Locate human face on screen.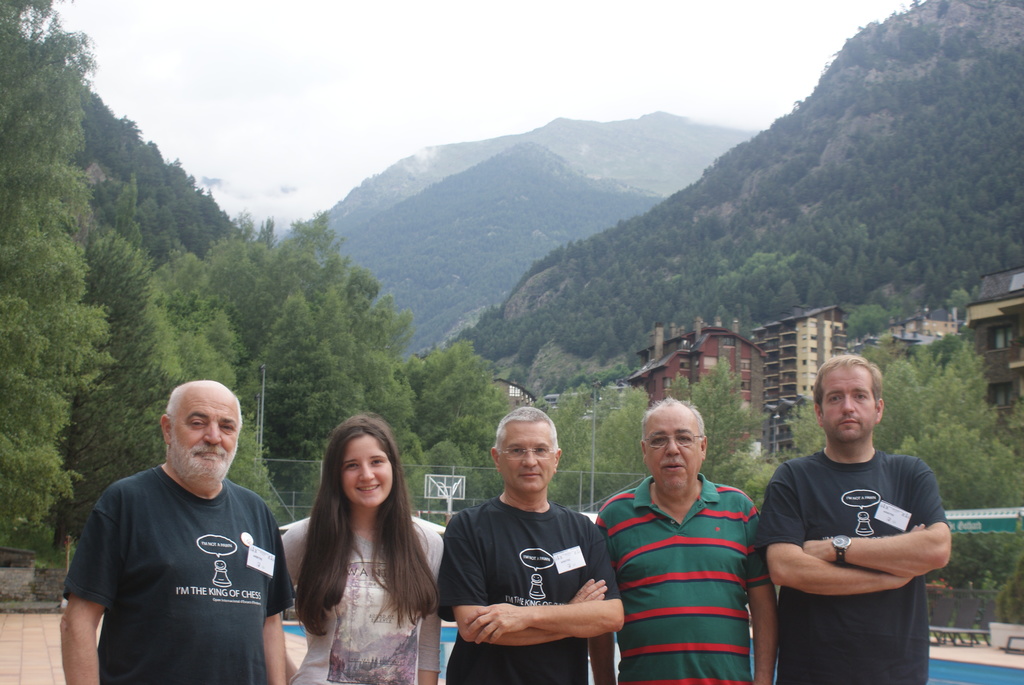
On screen at [496,421,553,491].
